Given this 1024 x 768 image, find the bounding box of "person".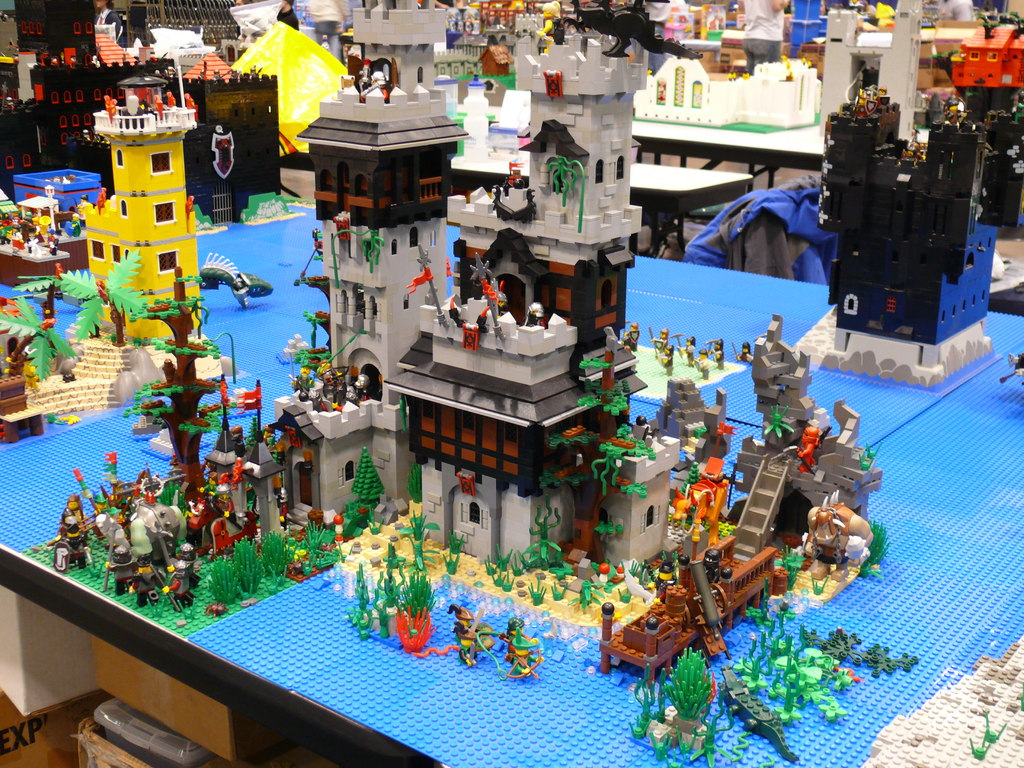
[x1=796, y1=427, x2=820, y2=474].
